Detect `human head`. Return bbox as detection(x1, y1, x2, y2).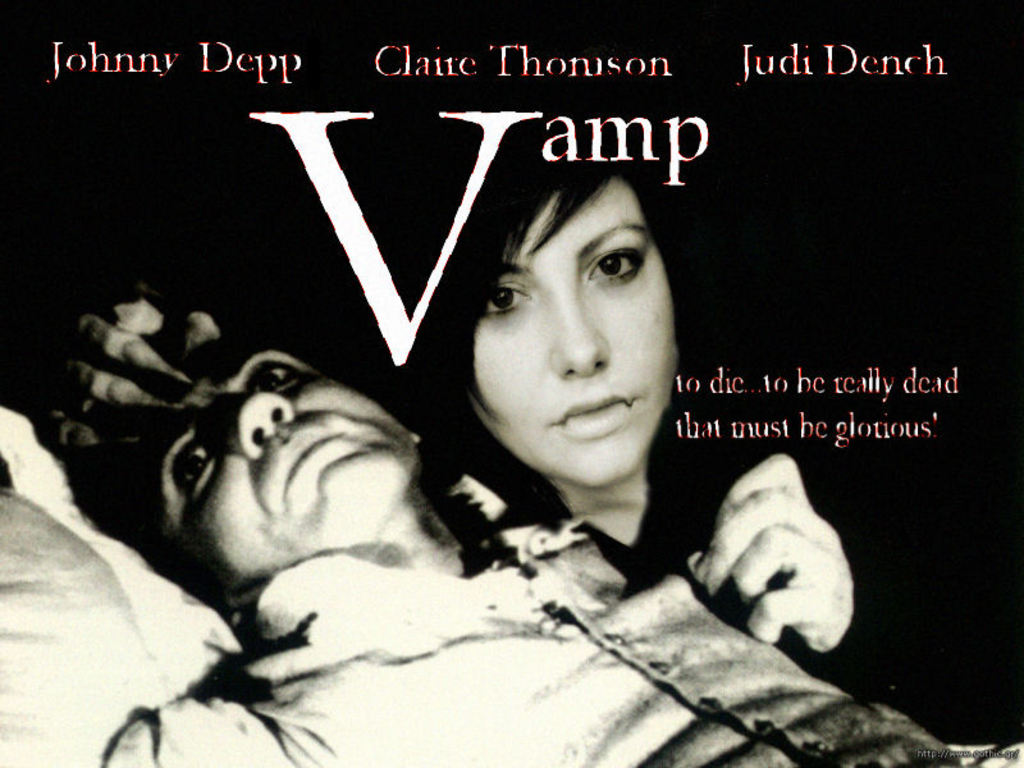
detection(431, 166, 753, 498).
